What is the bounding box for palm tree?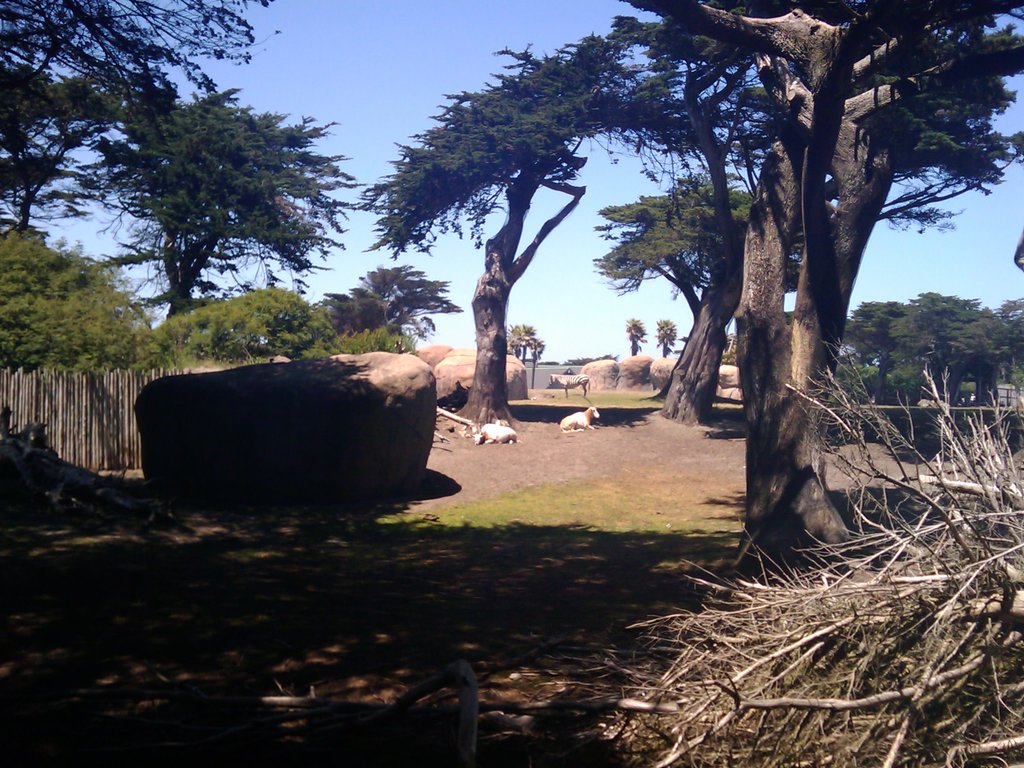
{"x1": 616, "y1": 182, "x2": 746, "y2": 417}.
